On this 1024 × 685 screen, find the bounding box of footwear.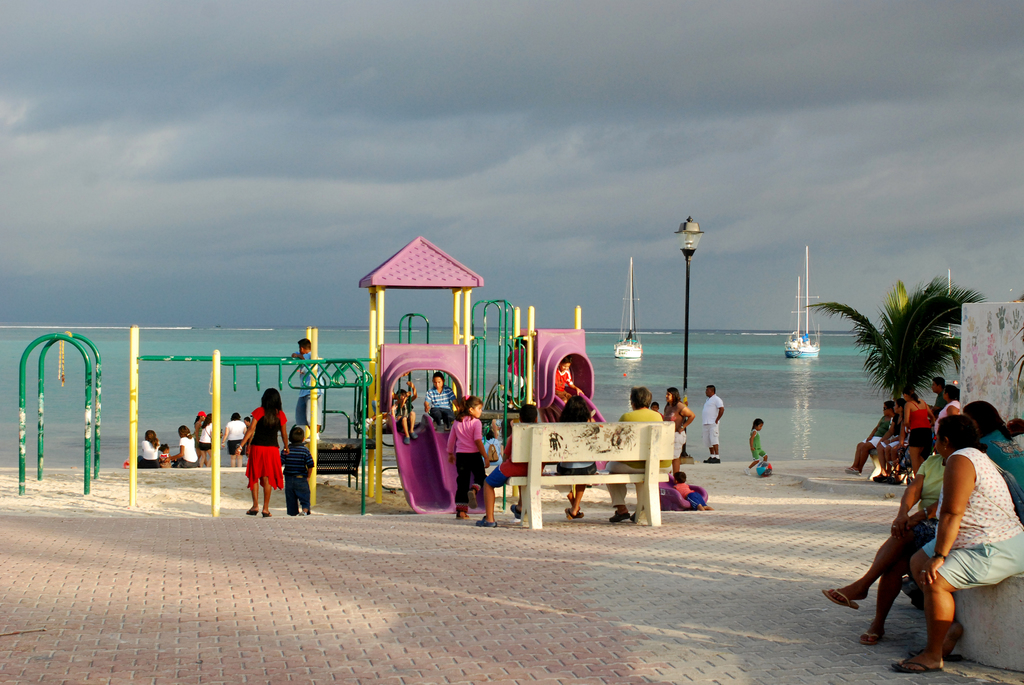
Bounding box: Rect(609, 510, 631, 523).
